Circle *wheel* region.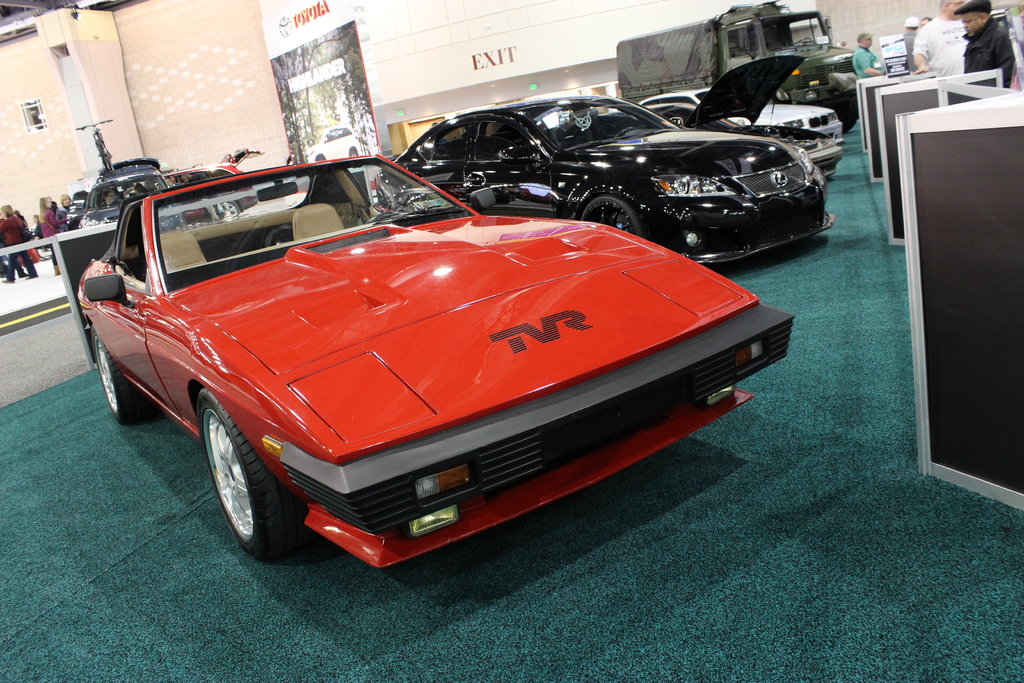
Region: (840,117,856,134).
